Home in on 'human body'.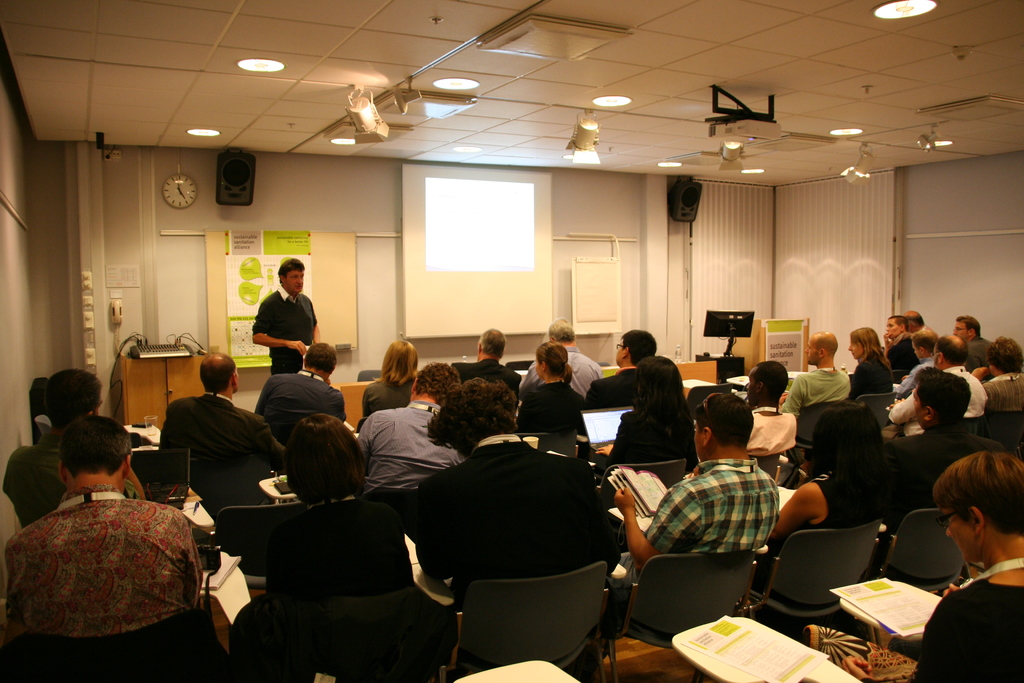
Homed in at [245,288,326,374].
